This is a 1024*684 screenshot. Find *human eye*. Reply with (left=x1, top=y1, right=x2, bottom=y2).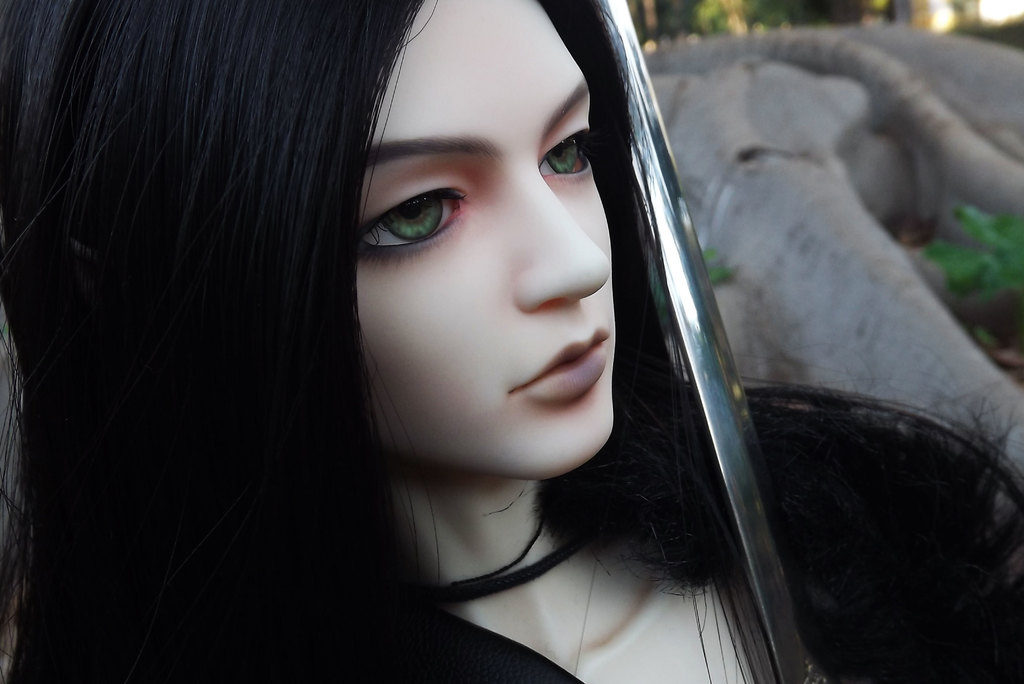
(left=535, top=117, right=594, bottom=188).
